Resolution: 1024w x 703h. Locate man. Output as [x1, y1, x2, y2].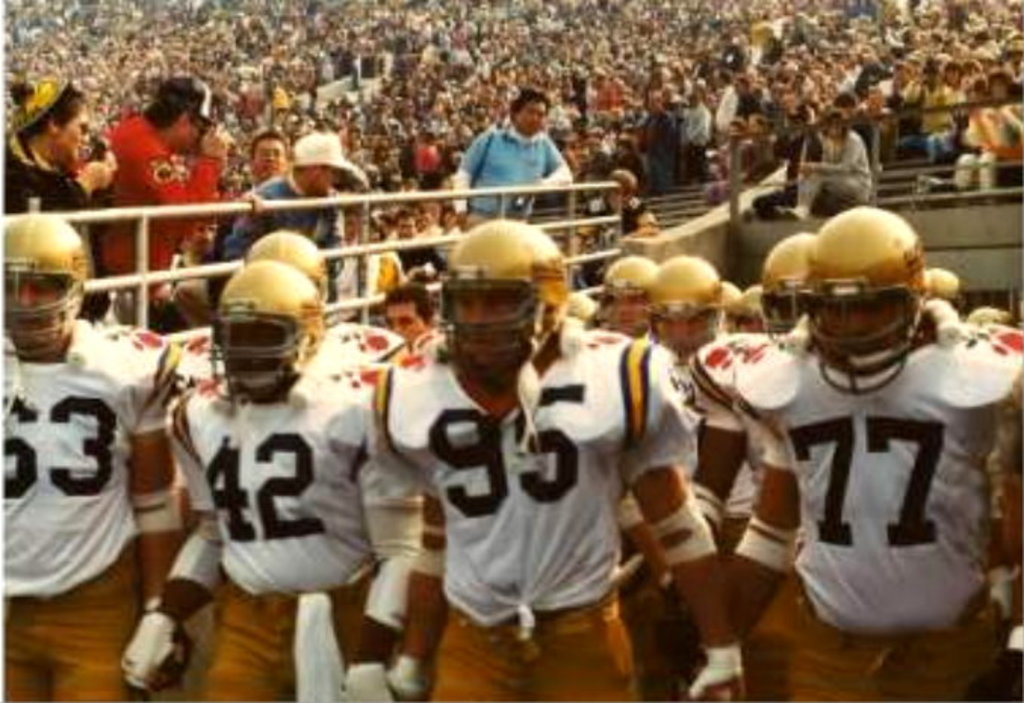
[449, 100, 597, 210].
